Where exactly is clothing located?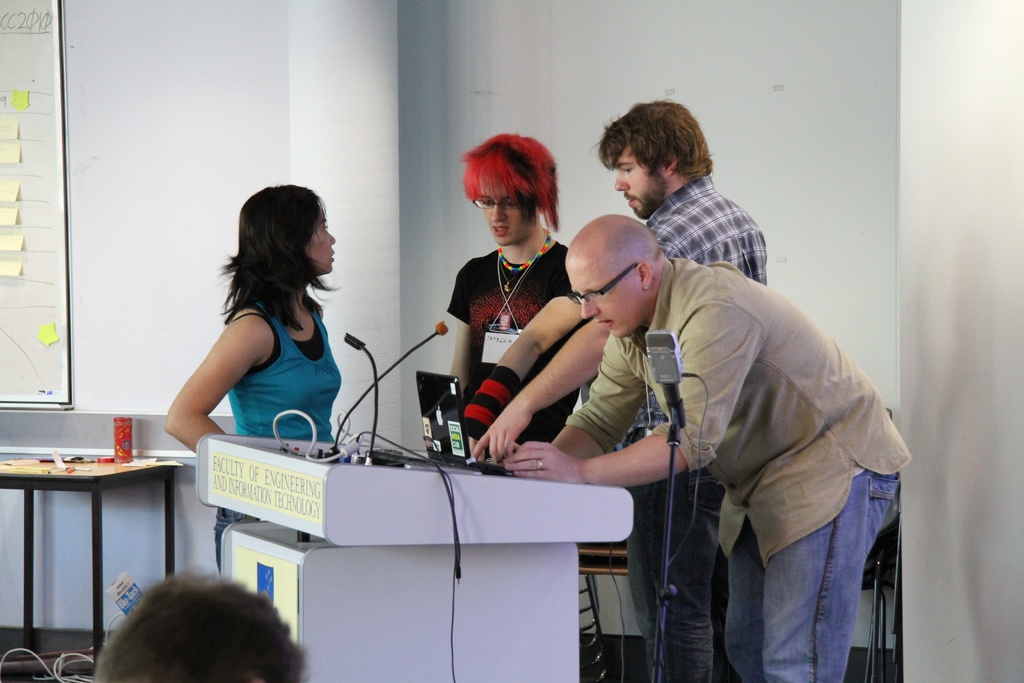
Its bounding box is x1=614, y1=170, x2=765, y2=682.
